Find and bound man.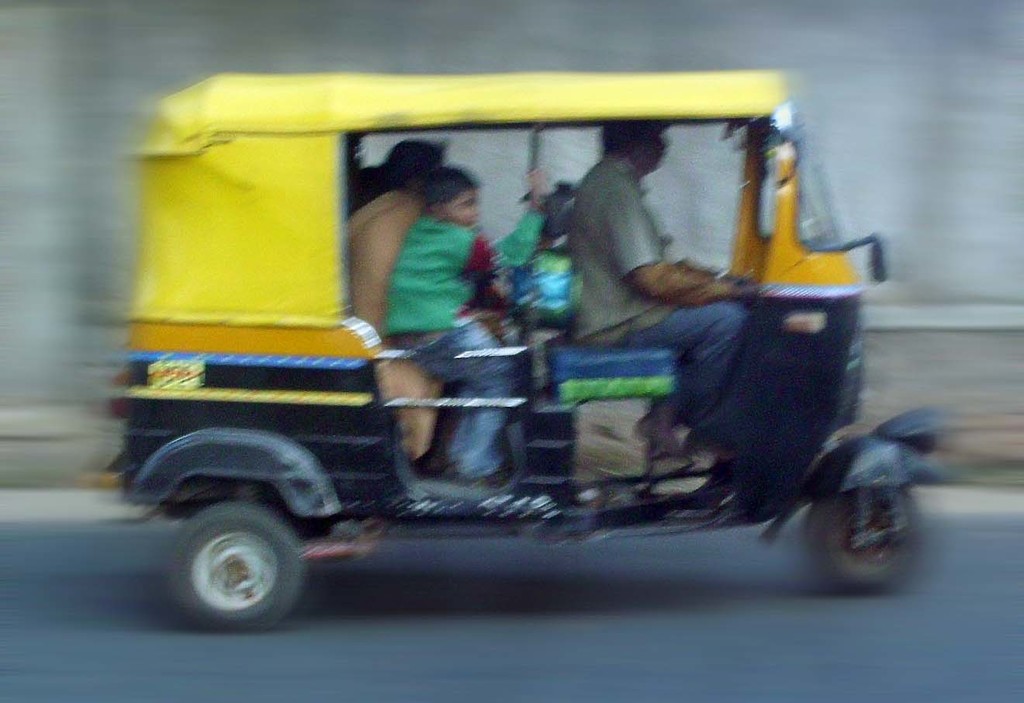
Bound: 564, 116, 755, 472.
